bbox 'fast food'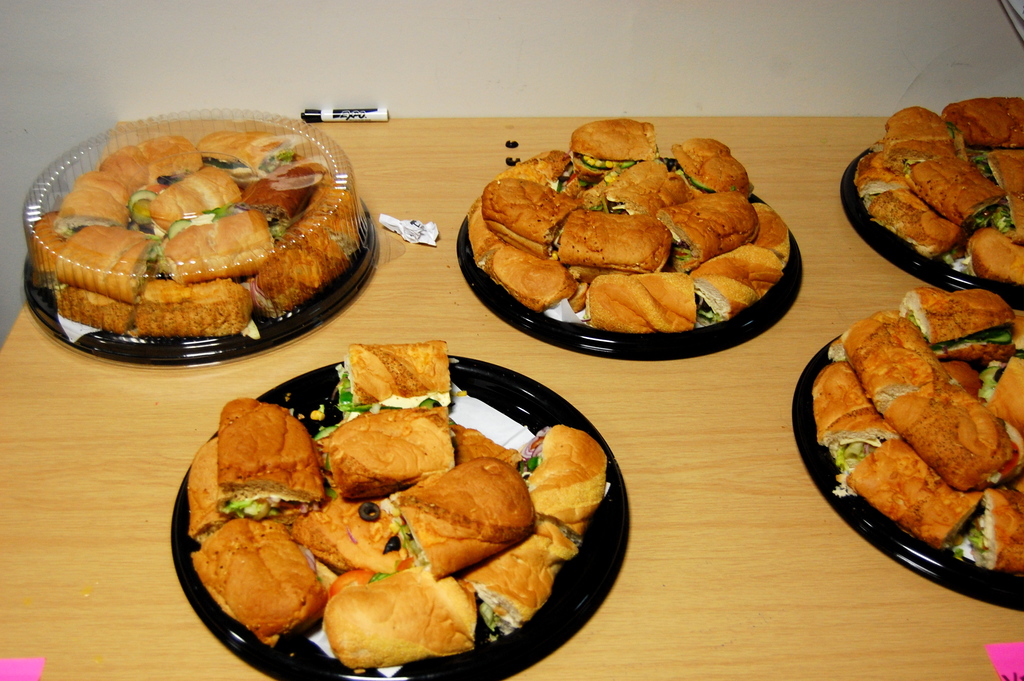
61,279,148,331
